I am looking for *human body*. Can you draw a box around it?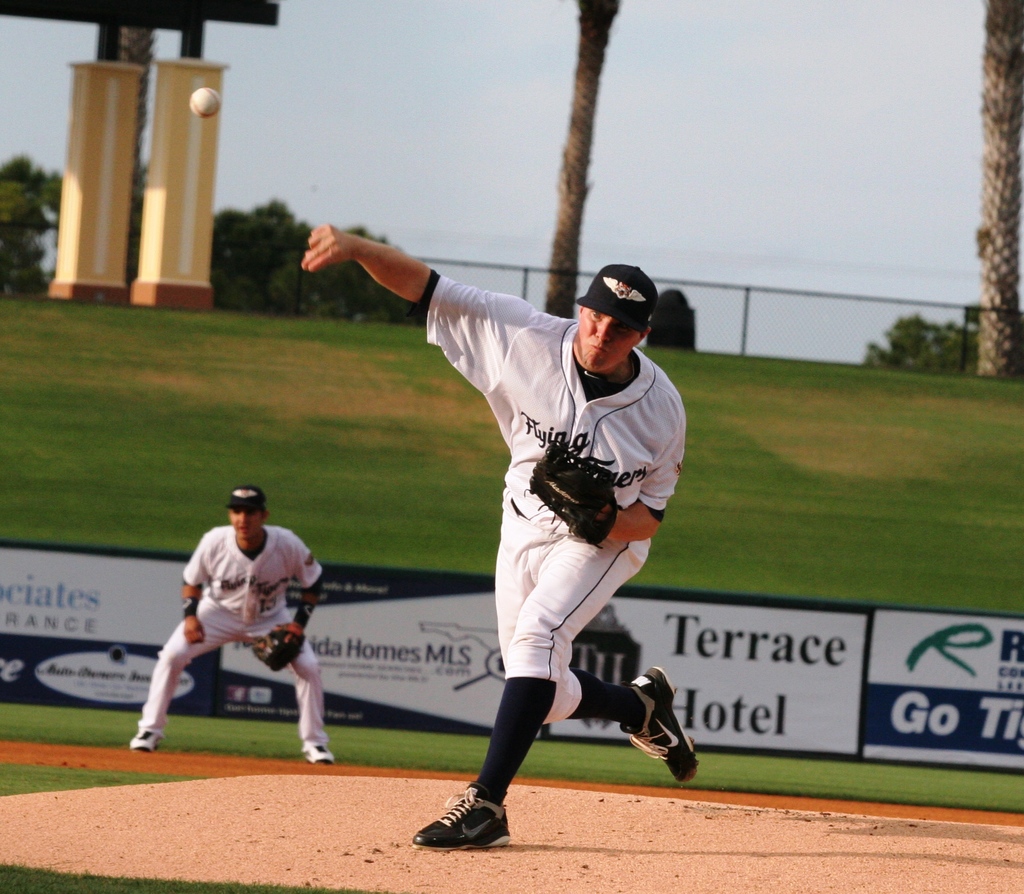
Sure, the bounding box is (x1=163, y1=475, x2=338, y2=788).
